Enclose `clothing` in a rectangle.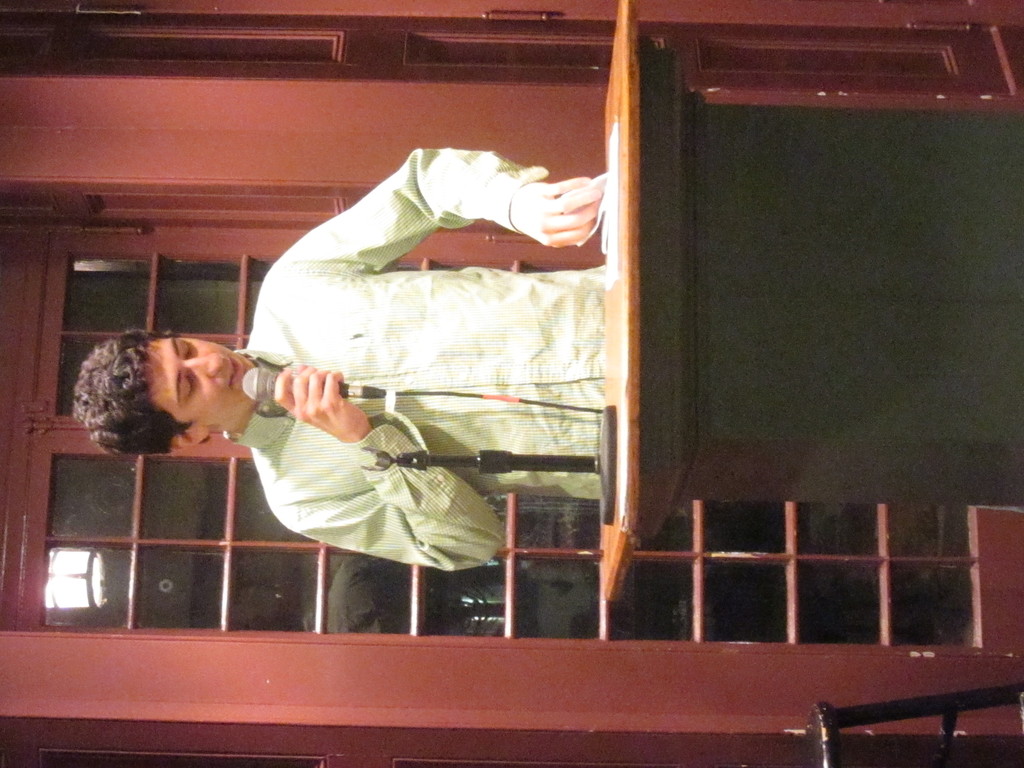
(239,127,621,570).
